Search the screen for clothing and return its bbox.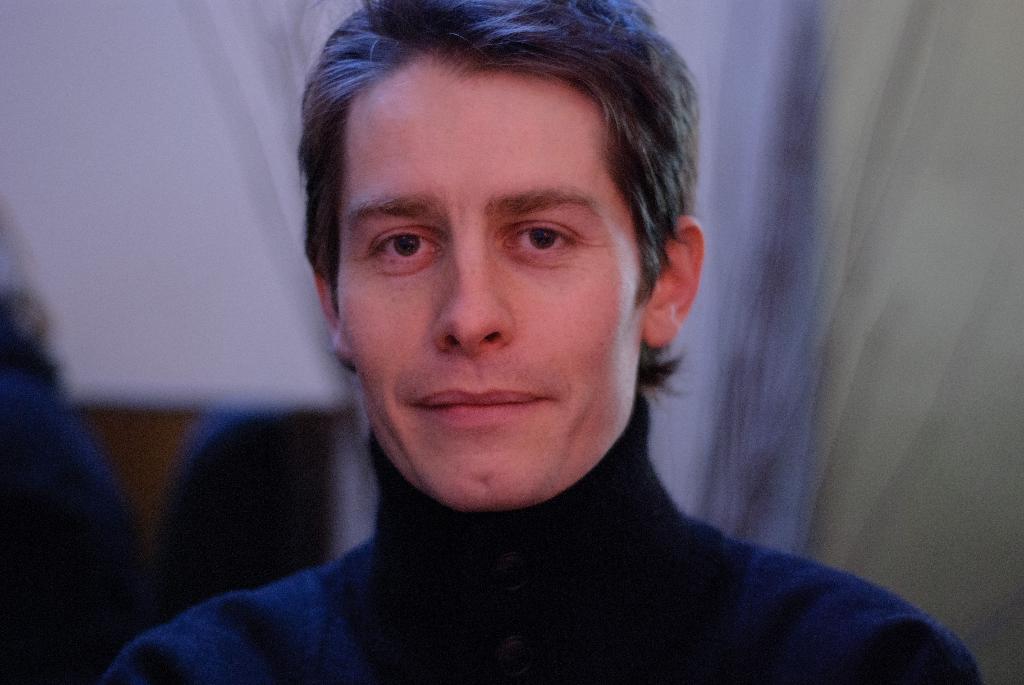
Found: [x1=0, y1=367, x2=142, y2=682].
